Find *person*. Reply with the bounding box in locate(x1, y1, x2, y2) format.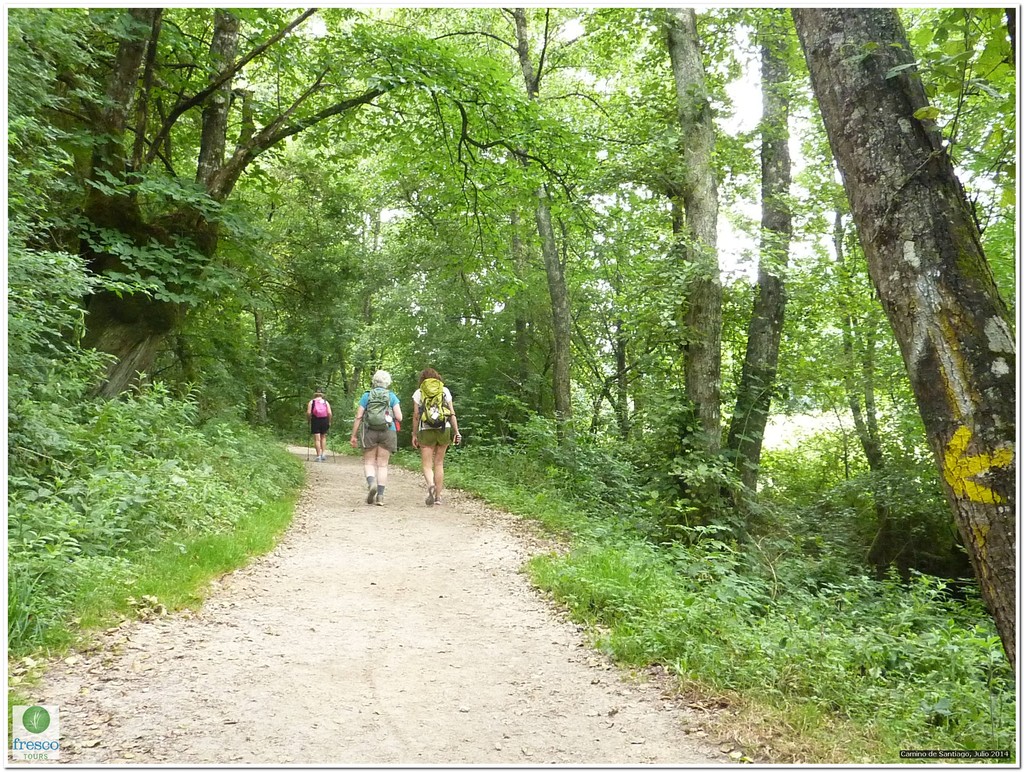
locate(410, 377, 460, 504).
